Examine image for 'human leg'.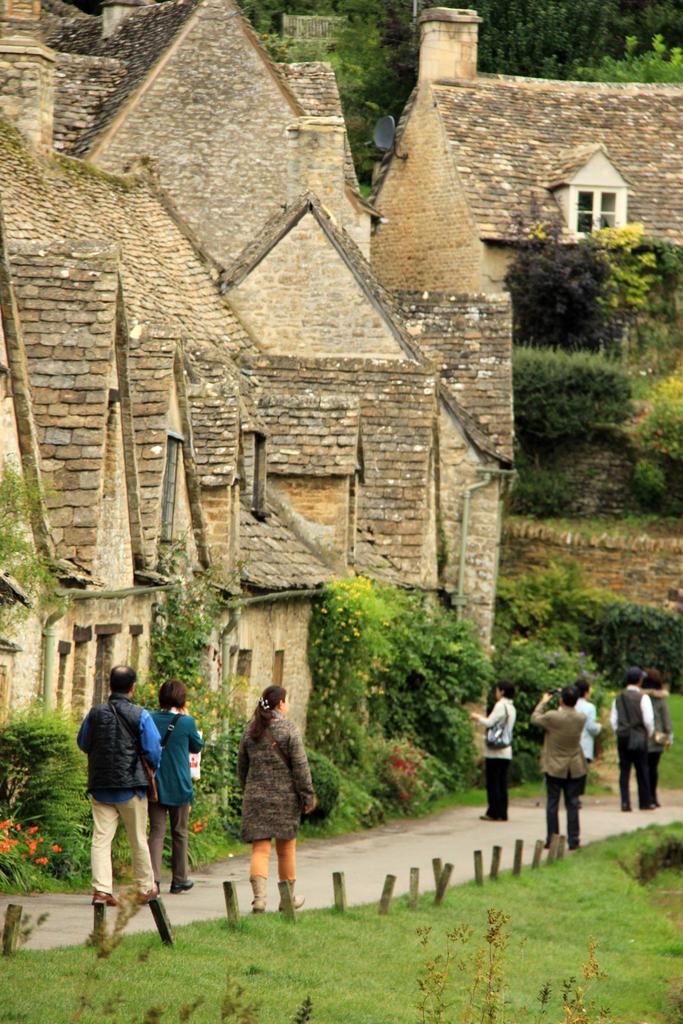
Examination result: {"left": 169, "top": 803, "right": 188, "bottom": 881}.
